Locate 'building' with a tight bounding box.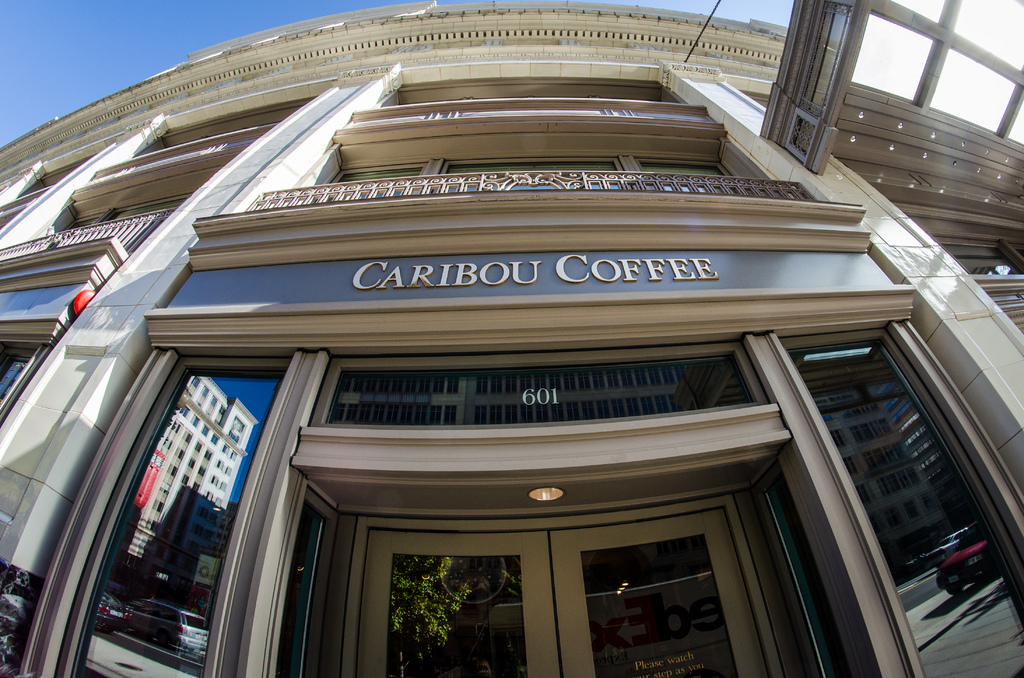
[x1=0, y1=0, x2=1023, y2=677].
